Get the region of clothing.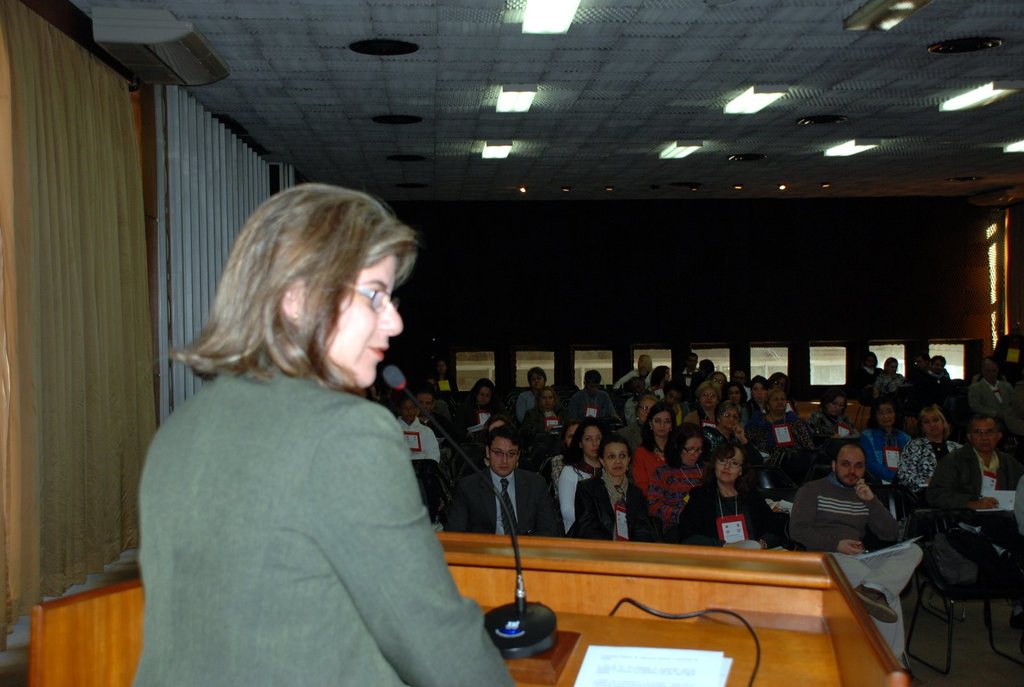
rect(805, 404, 860, 445).
